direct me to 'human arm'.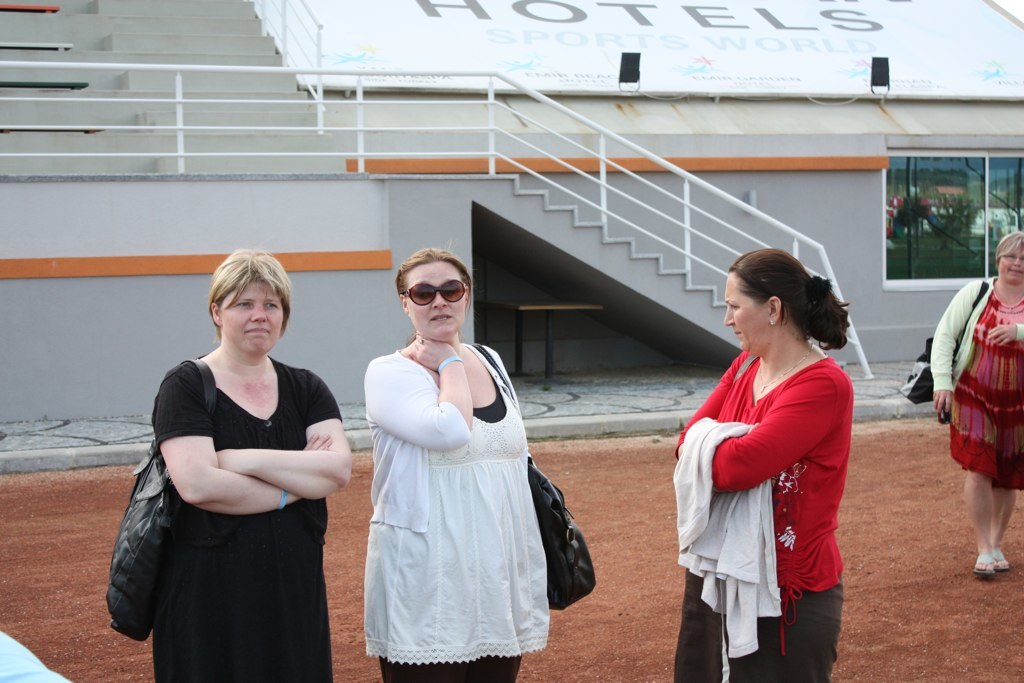
Direction: (x1=356, y1=345, x2=467, y2=461).
